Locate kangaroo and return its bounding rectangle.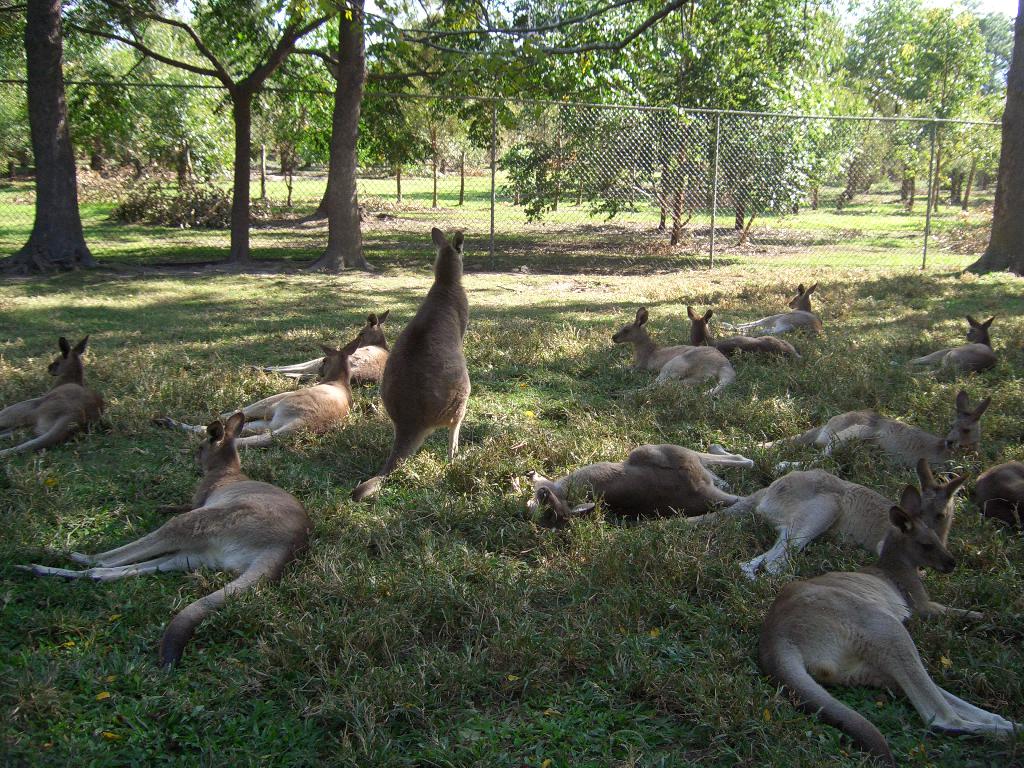
{"x1": 714, "y1": 456, "x2": 993, "y2": 626}.
